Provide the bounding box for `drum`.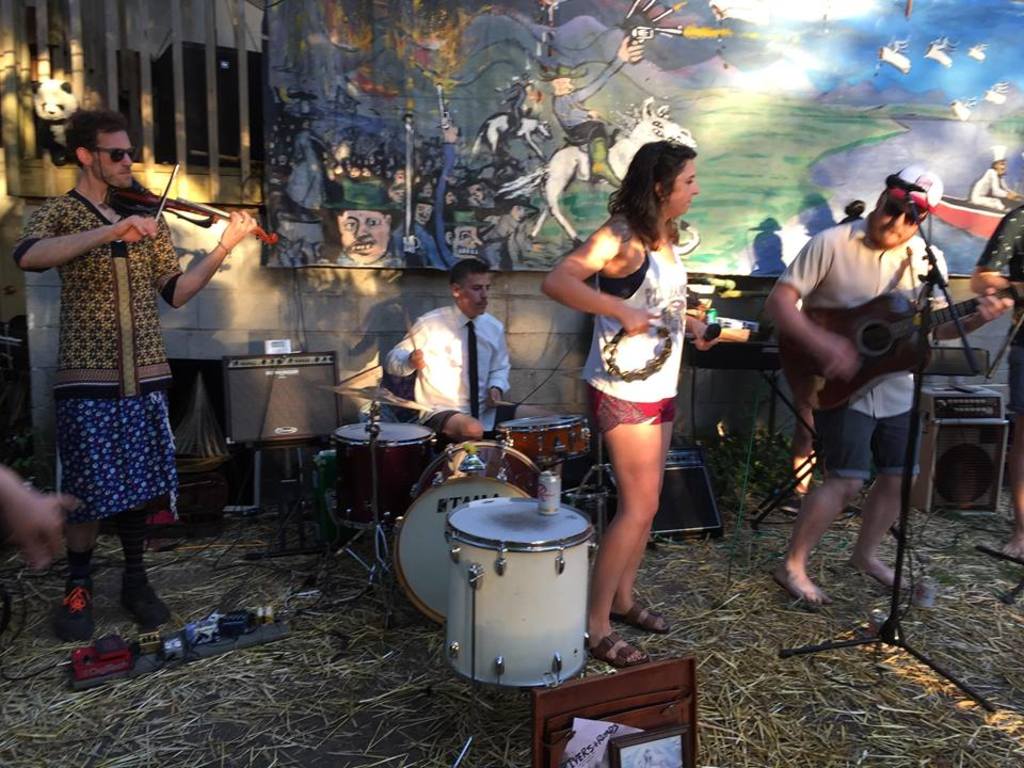
[332, 421, 436, 527].
